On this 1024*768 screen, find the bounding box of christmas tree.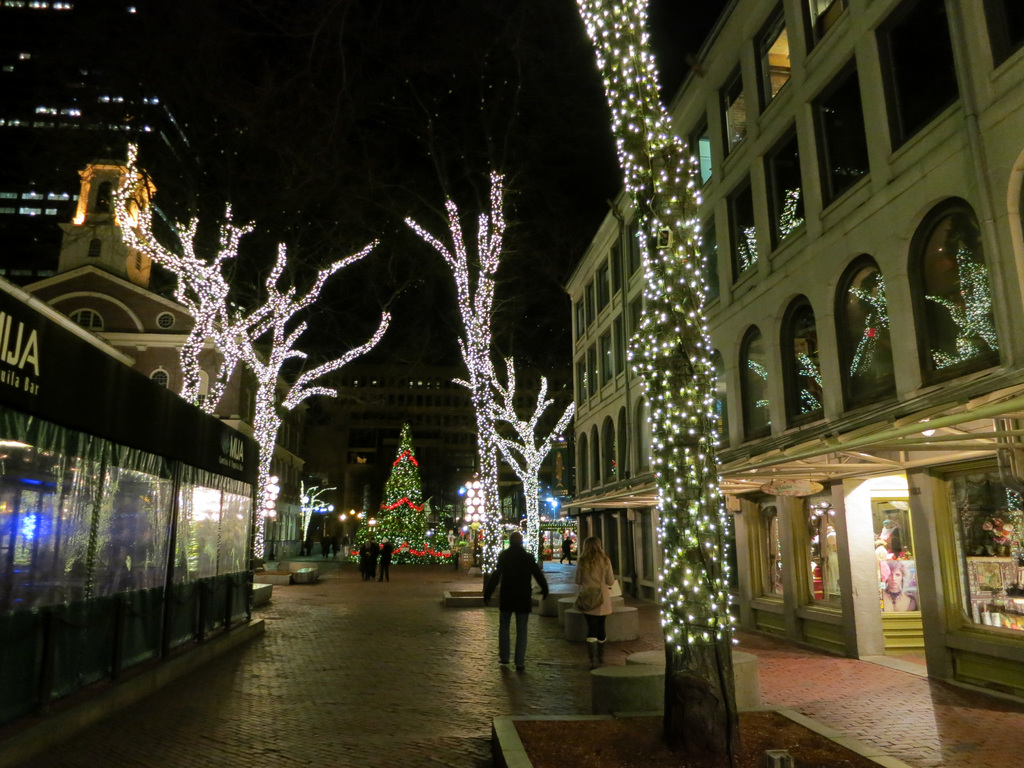
Bounding box: box(351, 479, 376, 555).
